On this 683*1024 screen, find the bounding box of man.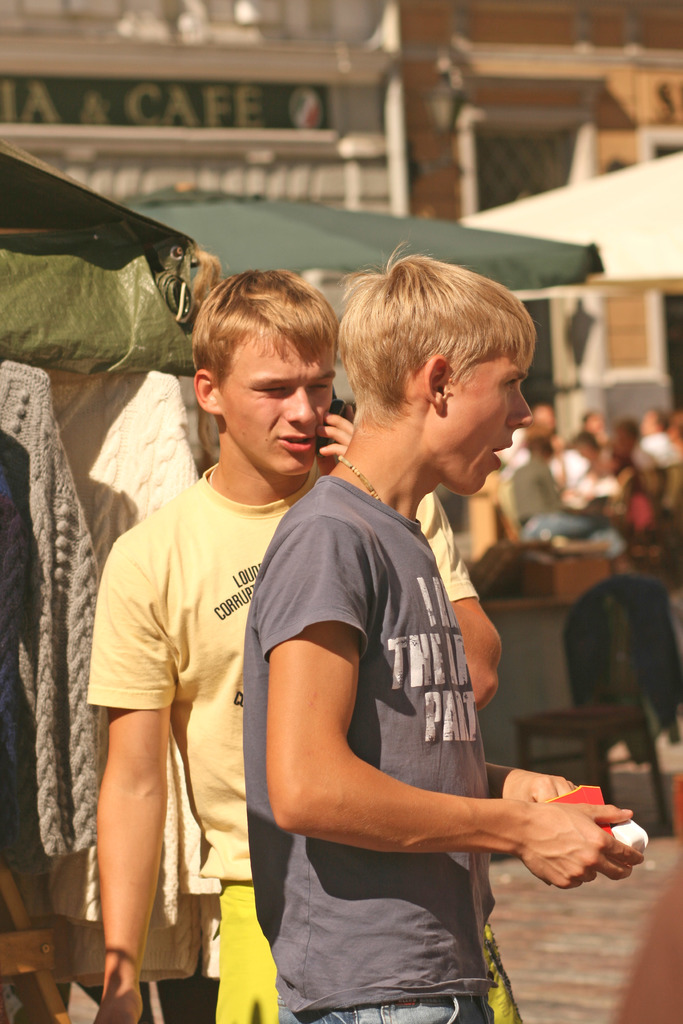
Bounding box: bbox(649, 408, 682, 466).
